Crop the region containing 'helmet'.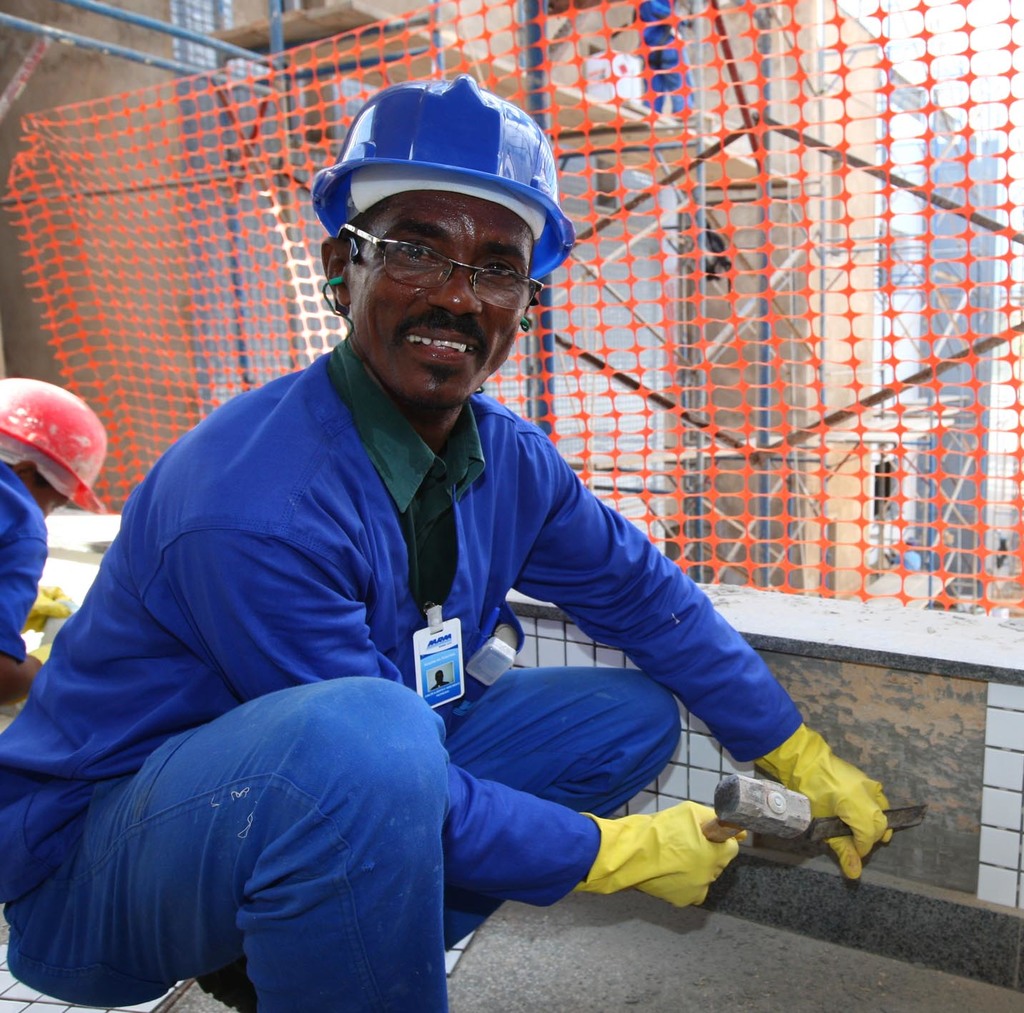
Crop region: (left=0, top=377, right=105, bottom=522).
